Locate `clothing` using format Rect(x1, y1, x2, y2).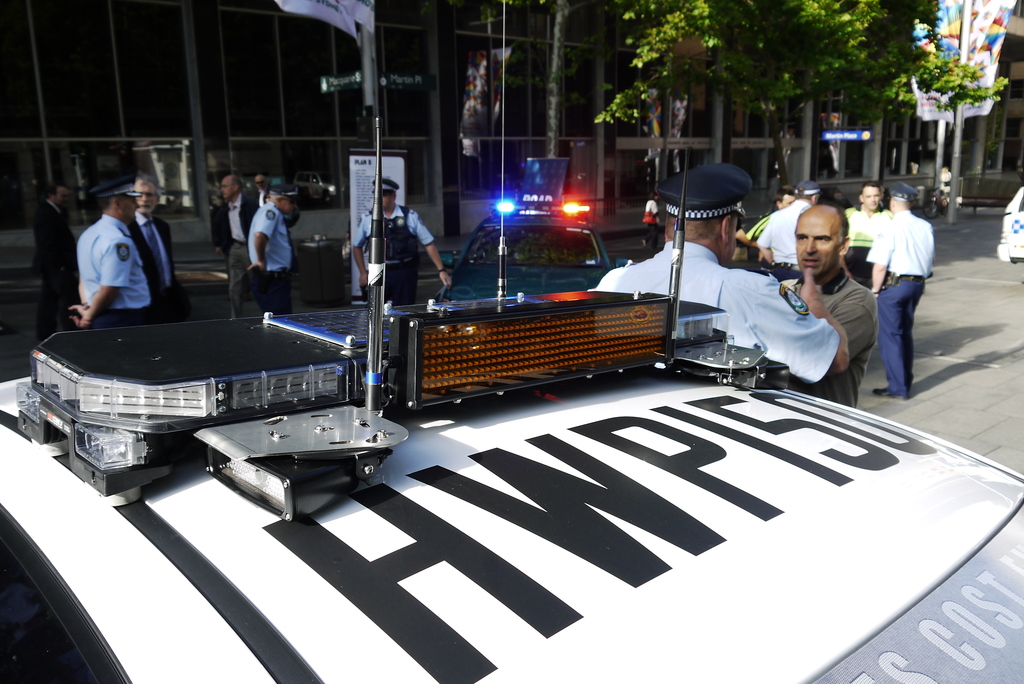
Rect(212, 193, 248, 261).
